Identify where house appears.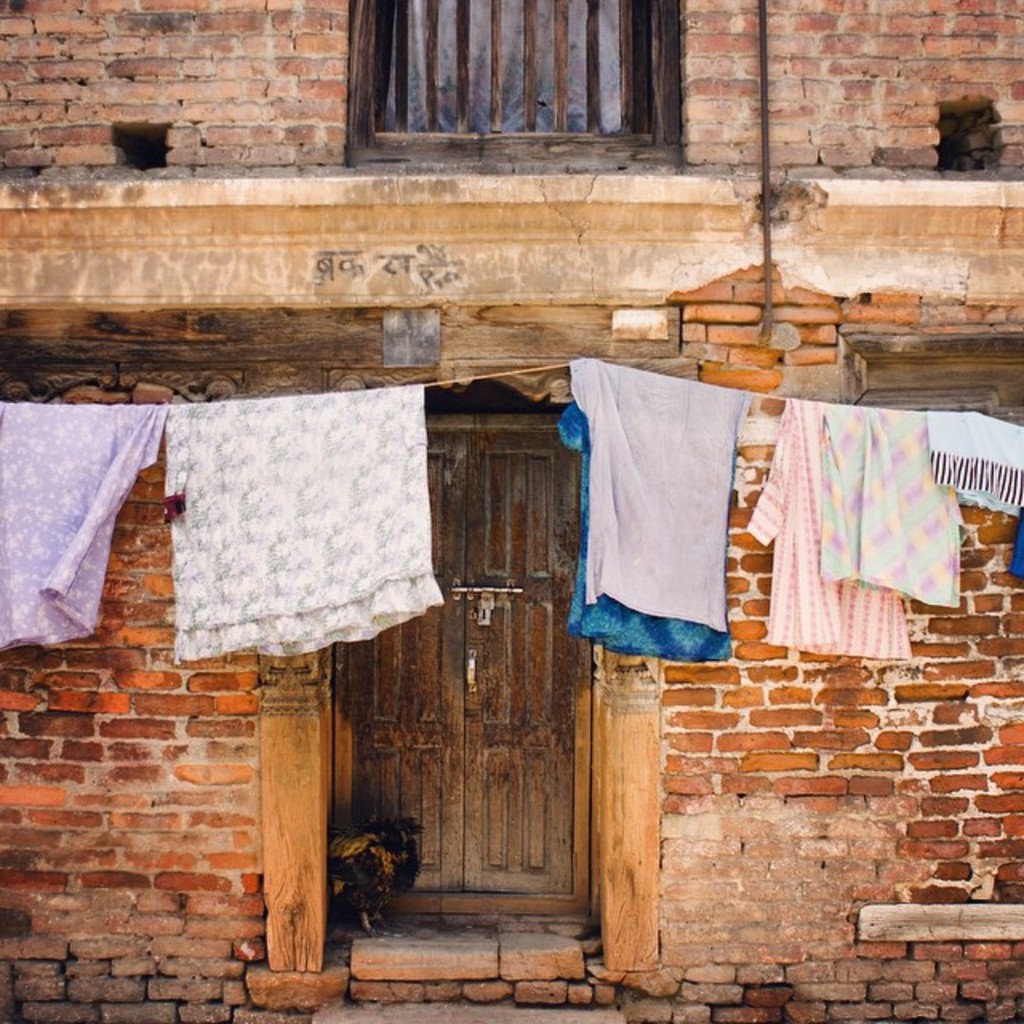
Appears at (x1=0, y1=42, x2=1023, y2=1023).
